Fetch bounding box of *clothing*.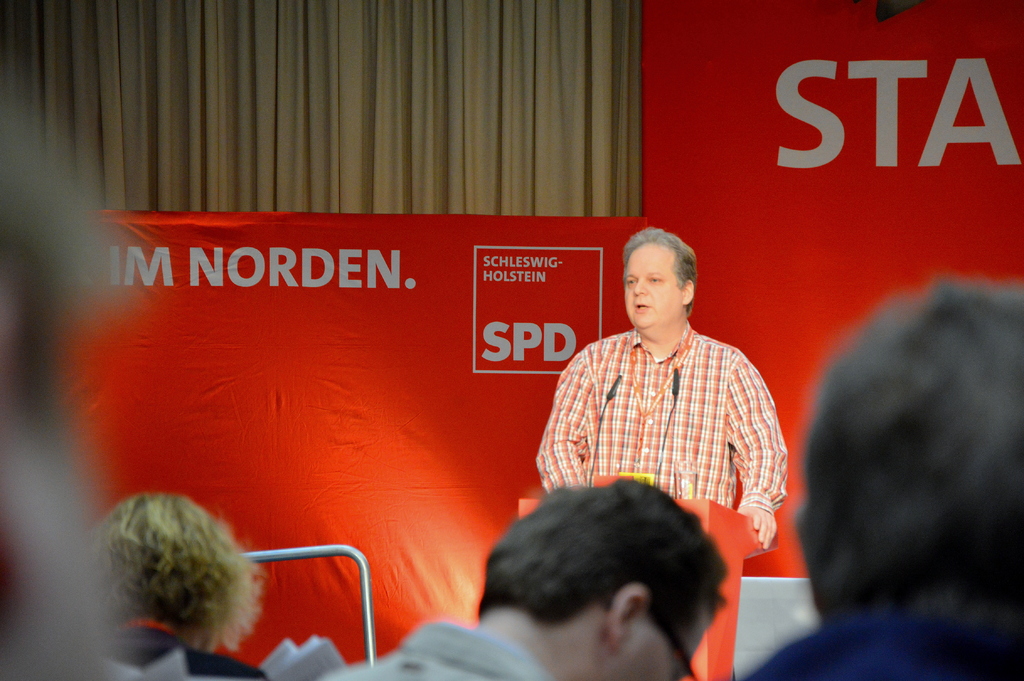
Bbox: 540:300:790:552.
